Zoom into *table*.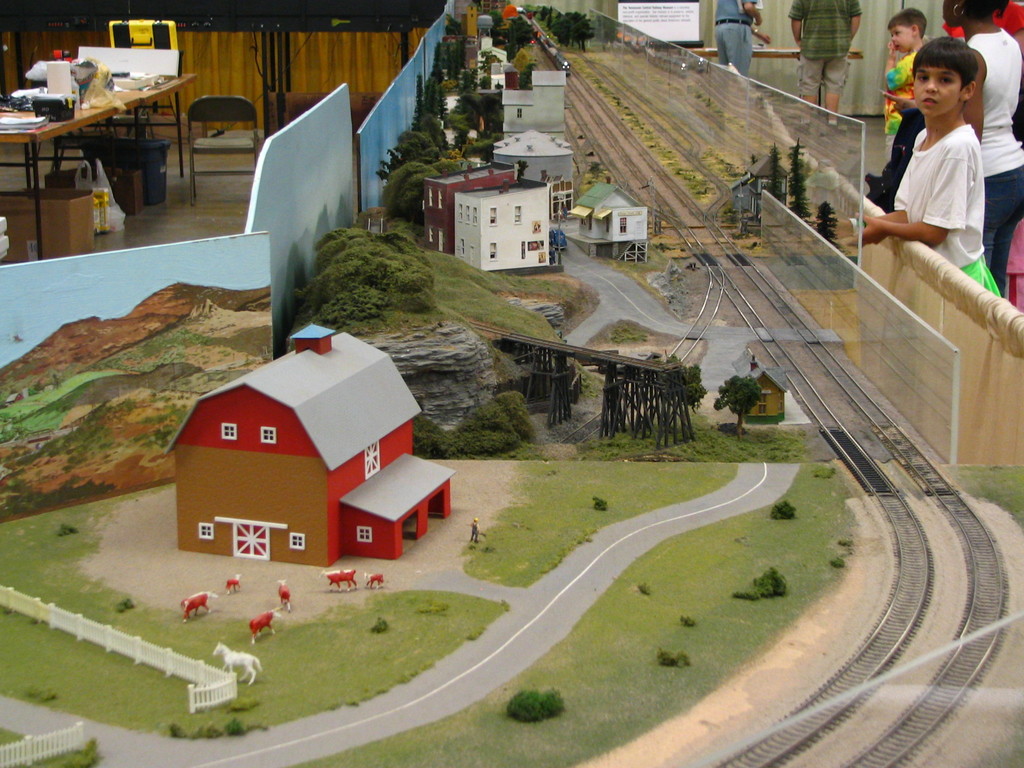
Zoom target: bbox=[0, 63, 202, 266].
